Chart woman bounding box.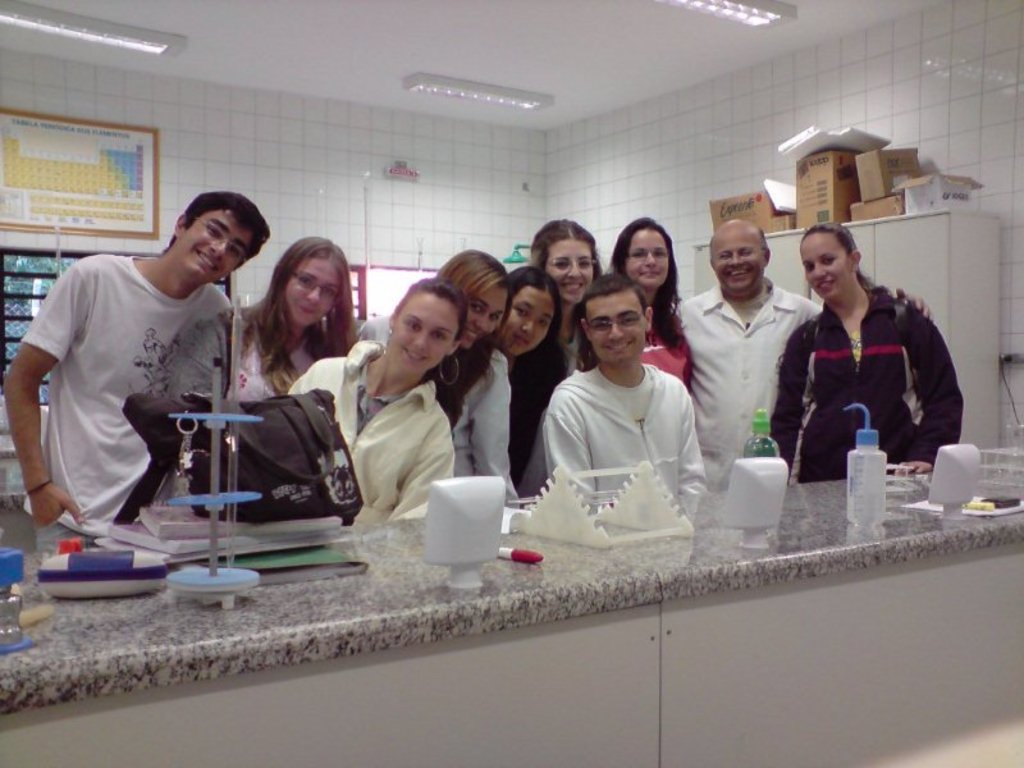
Charted: detection(287, 287, 471, 526).
